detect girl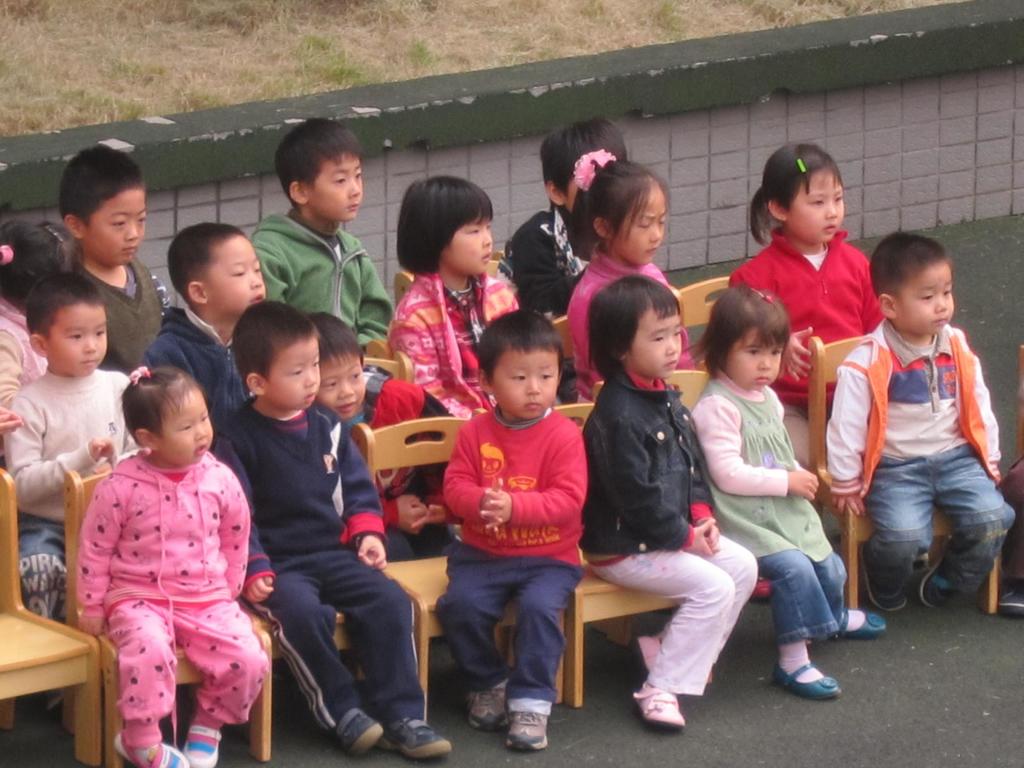
{"x1": 77, "y1": 359, "x2": 273, "y2": 767}
